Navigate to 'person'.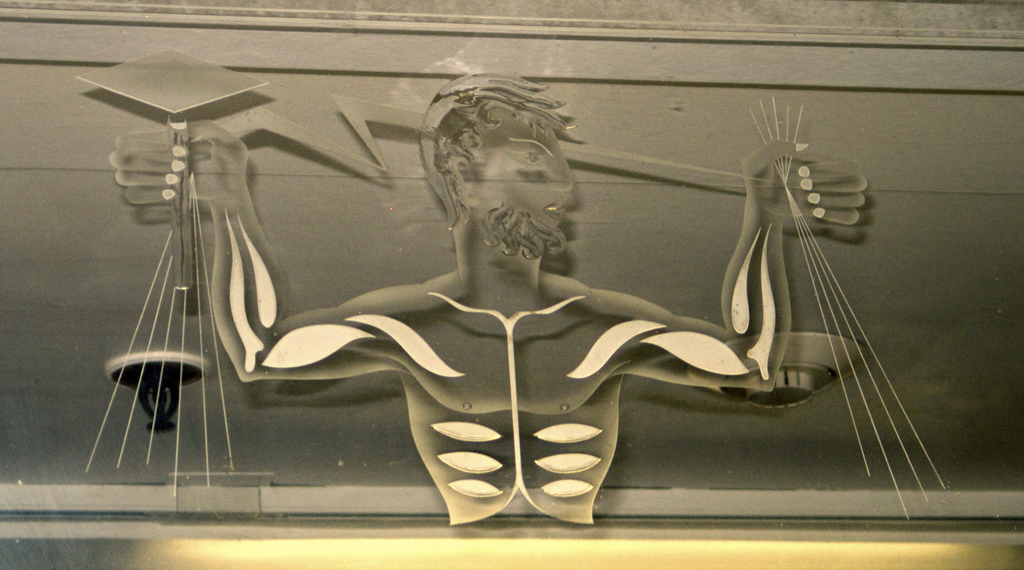
Navigation target: <box>76,91,898,533</box>.
